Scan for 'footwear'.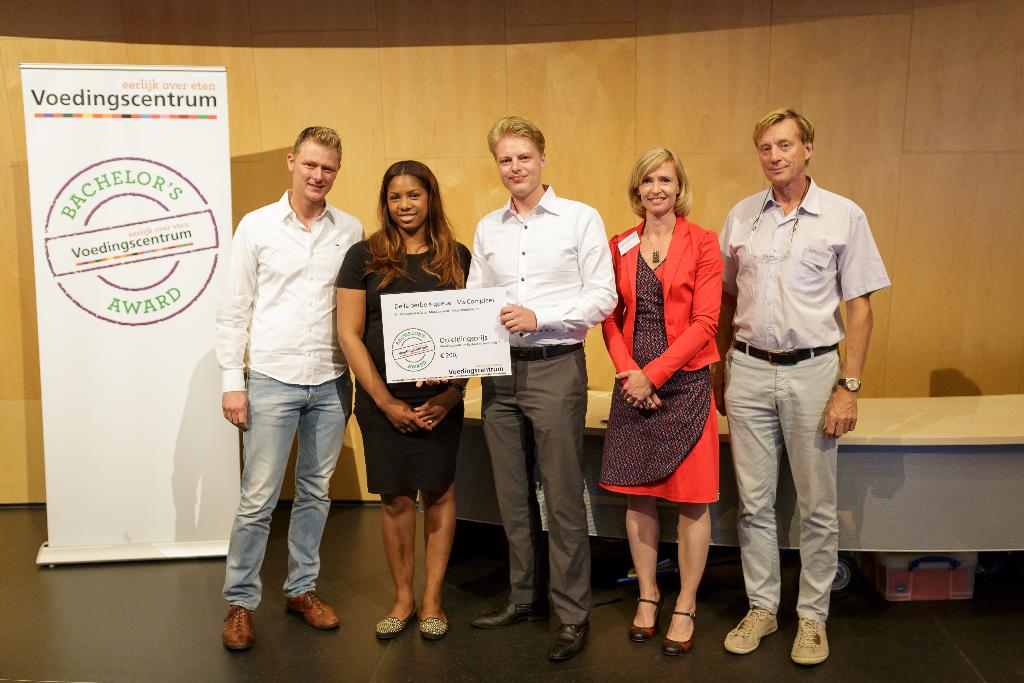
Scan result: rect(548, 617, 591, 660).
